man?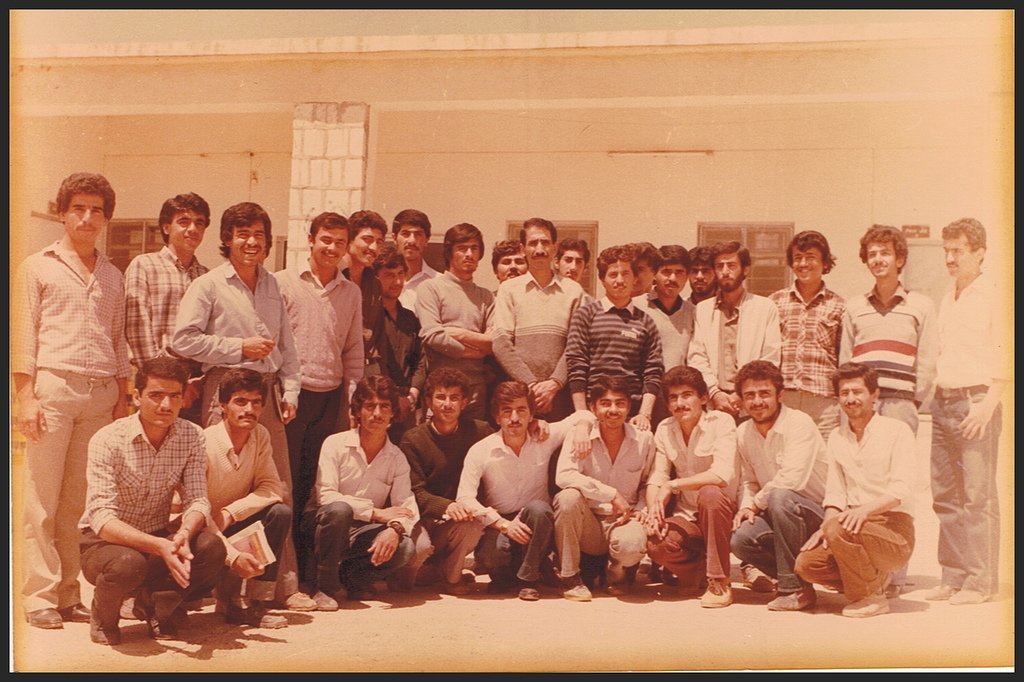
(left=205, top=365, right=292, bottom=628)
